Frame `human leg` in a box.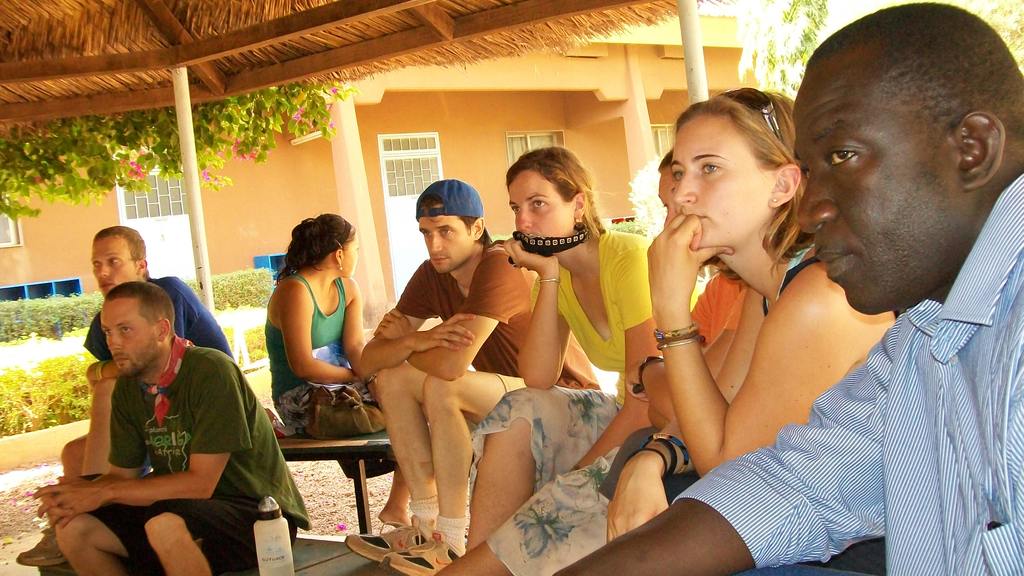
left=140, top=494, right=309, bottom=575.
